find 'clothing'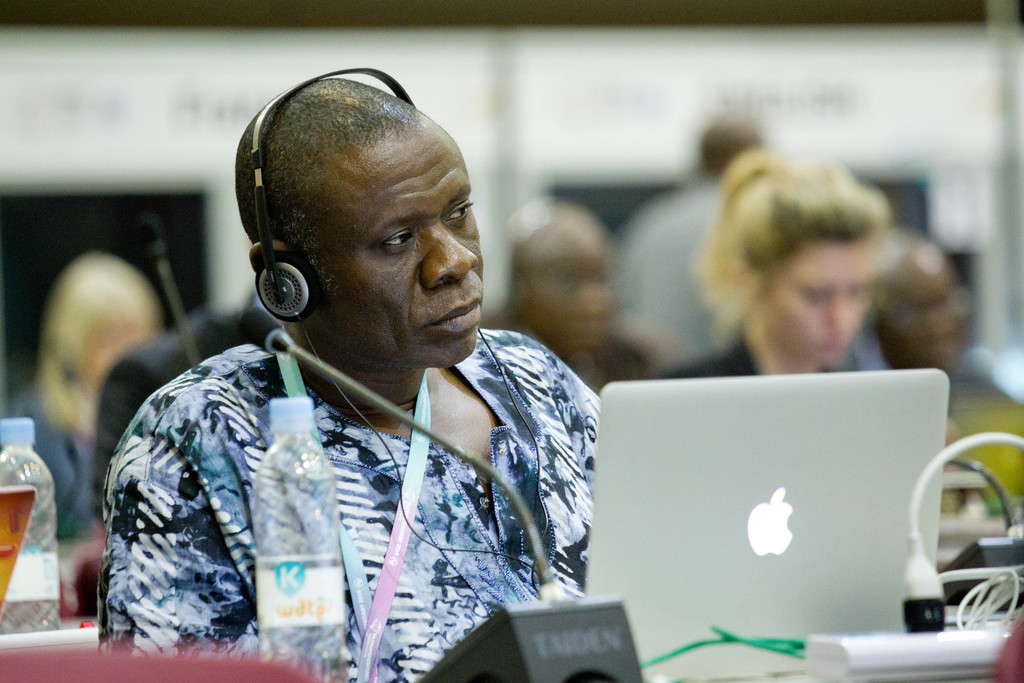
select_region(90, 307, 260, 514)
